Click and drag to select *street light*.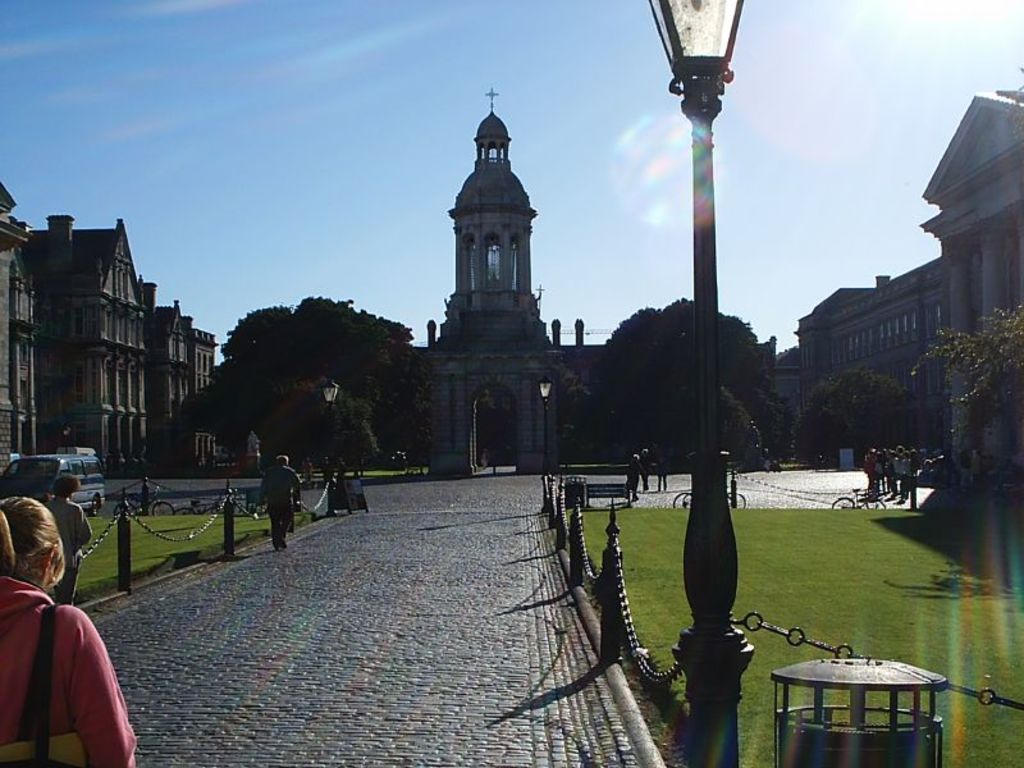
Selection: x1=608 y1=0 x2=795 y2=714.
